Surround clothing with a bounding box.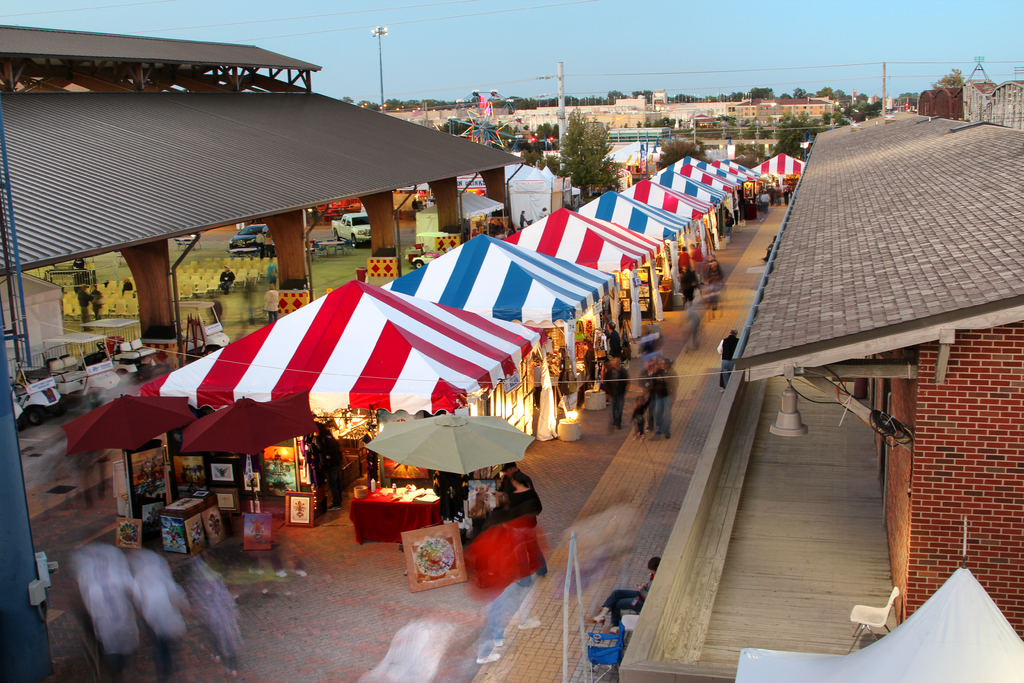
93,290,107,313.
